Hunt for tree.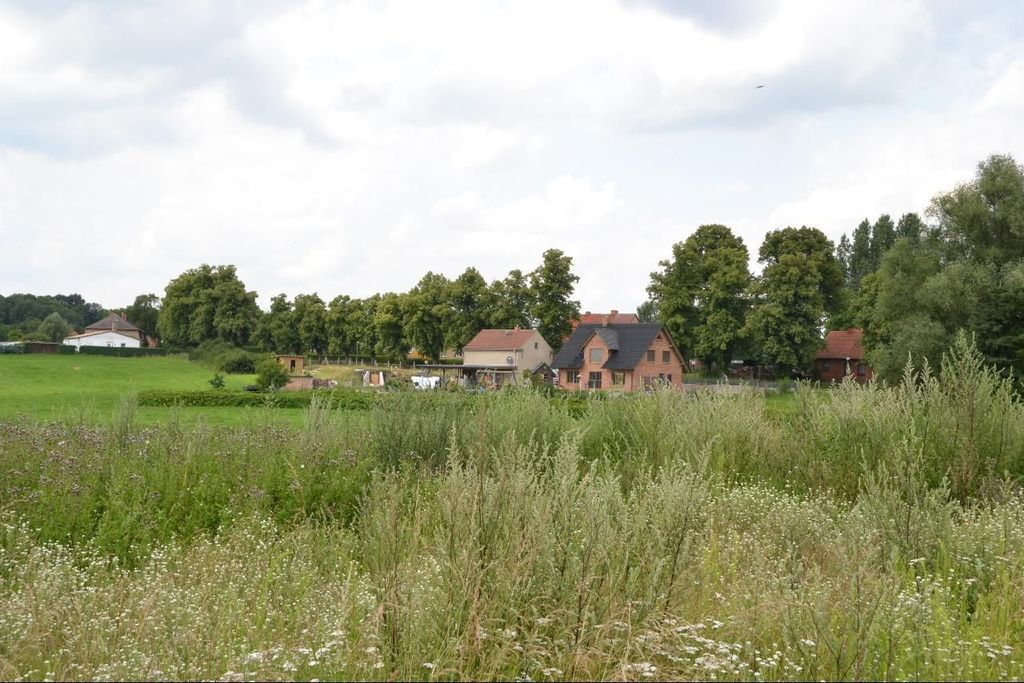
Hunted down at <region>250, 241, 592, 349</region>.
